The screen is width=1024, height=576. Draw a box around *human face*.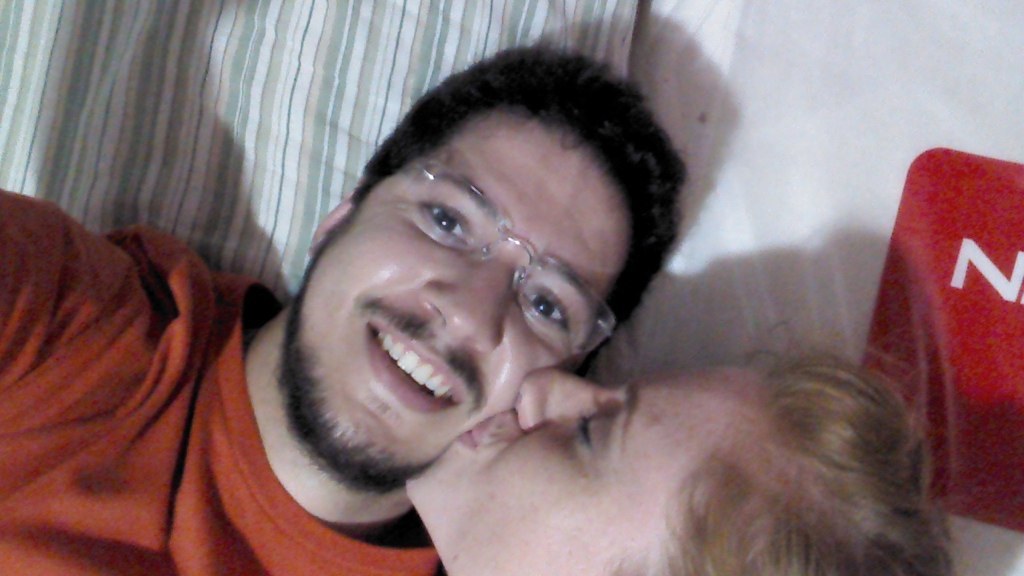
409,360,764,575.
